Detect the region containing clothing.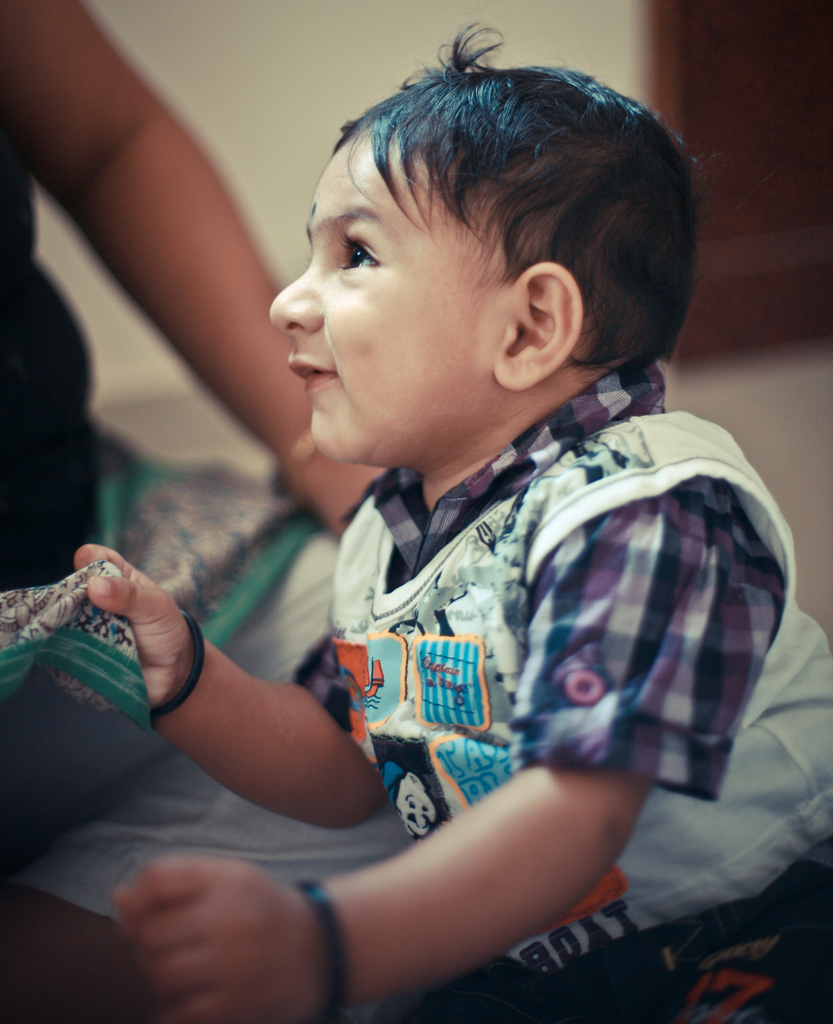
select_region(225, 338, 804, 890).
